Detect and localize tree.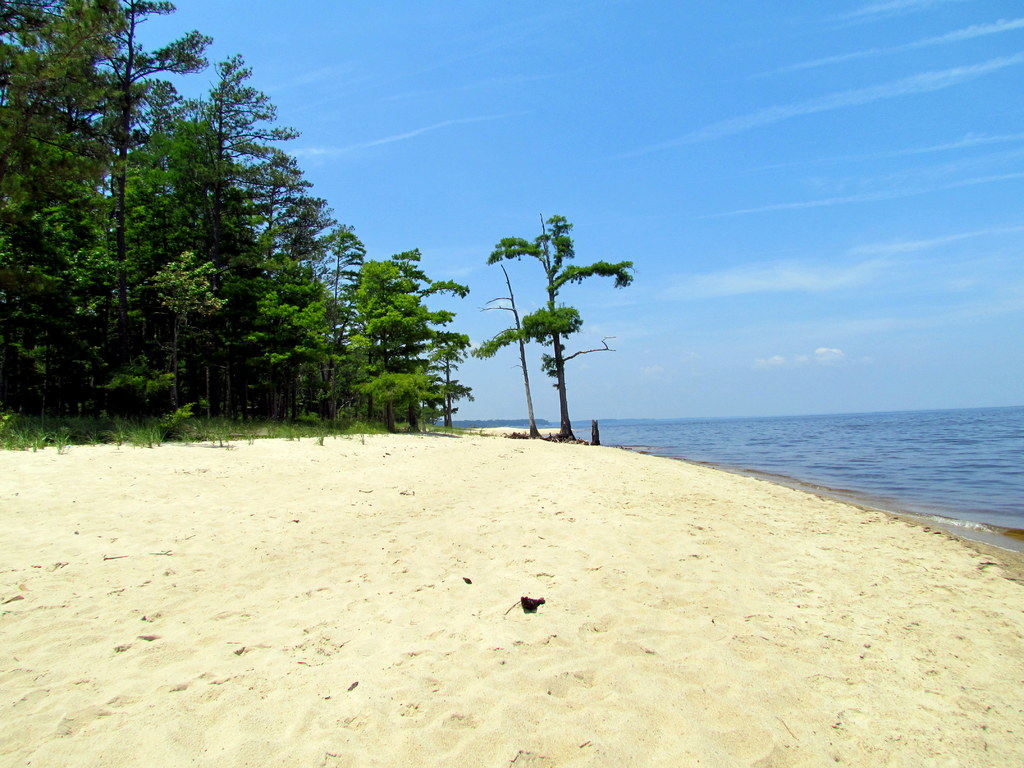
Localized at bbox(472, 210, 640, 438).
